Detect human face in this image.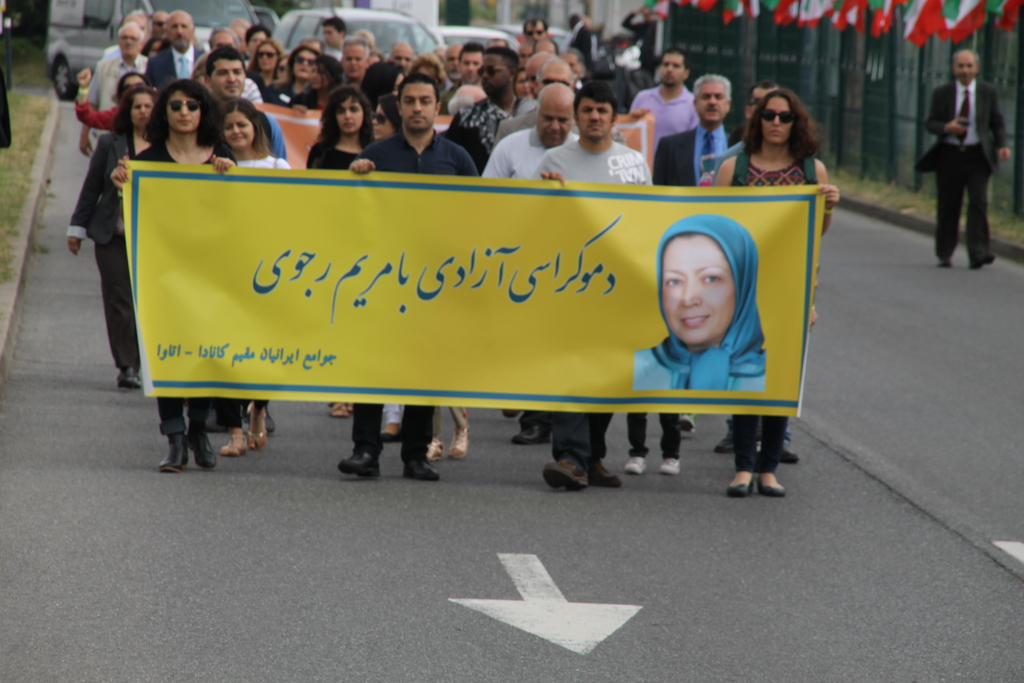
Detection: bbox=(662, 236, 739, 343).
